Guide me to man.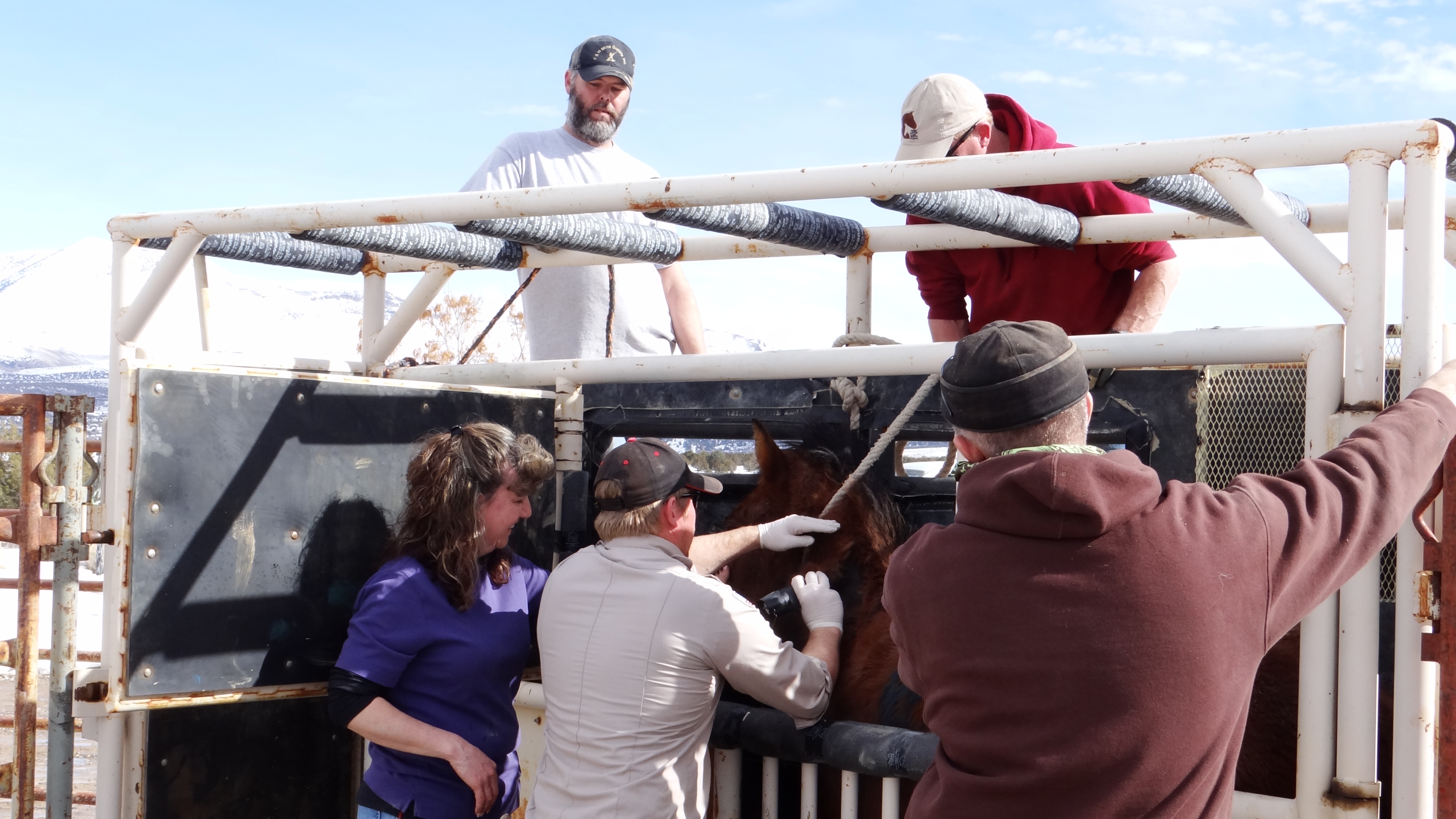
Guidance: (282,21,371,107).
